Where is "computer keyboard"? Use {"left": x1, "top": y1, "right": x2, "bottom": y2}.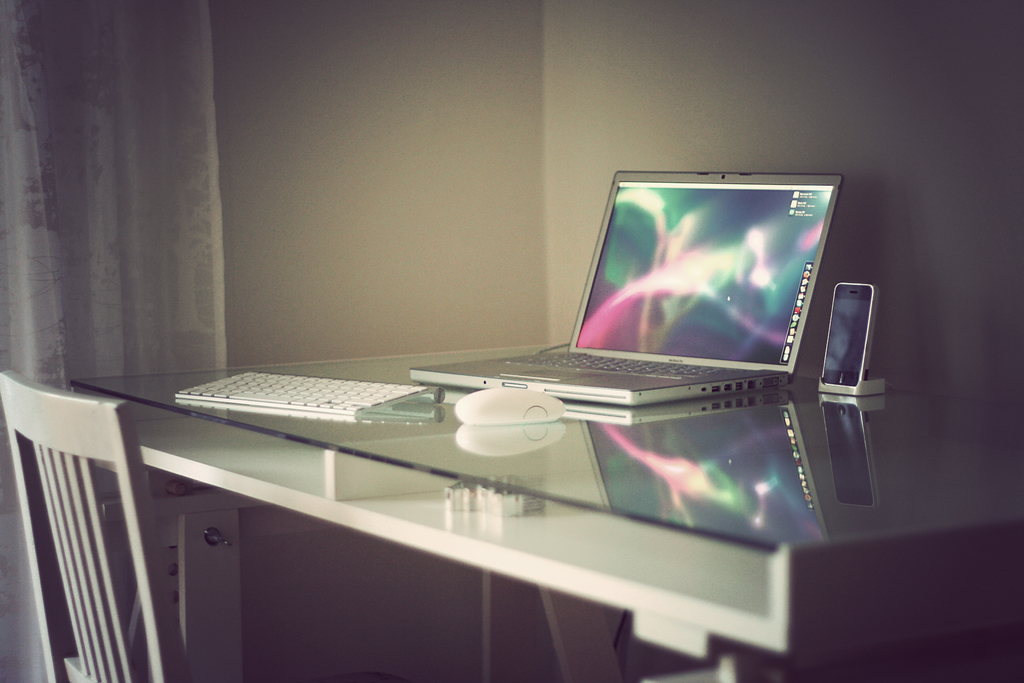
{"left": 490, "top": 356, "right": 754, "bottom": 381}.
